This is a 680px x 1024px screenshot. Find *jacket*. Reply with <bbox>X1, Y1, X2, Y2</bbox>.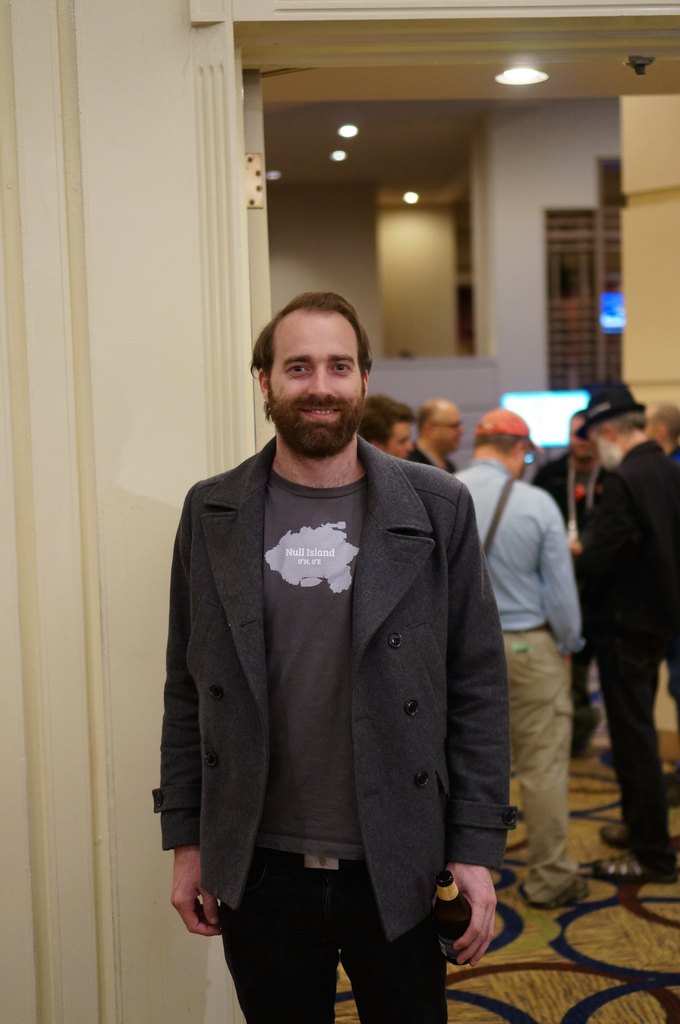
<bbox>161, 385, 514, 900</bbox>.
